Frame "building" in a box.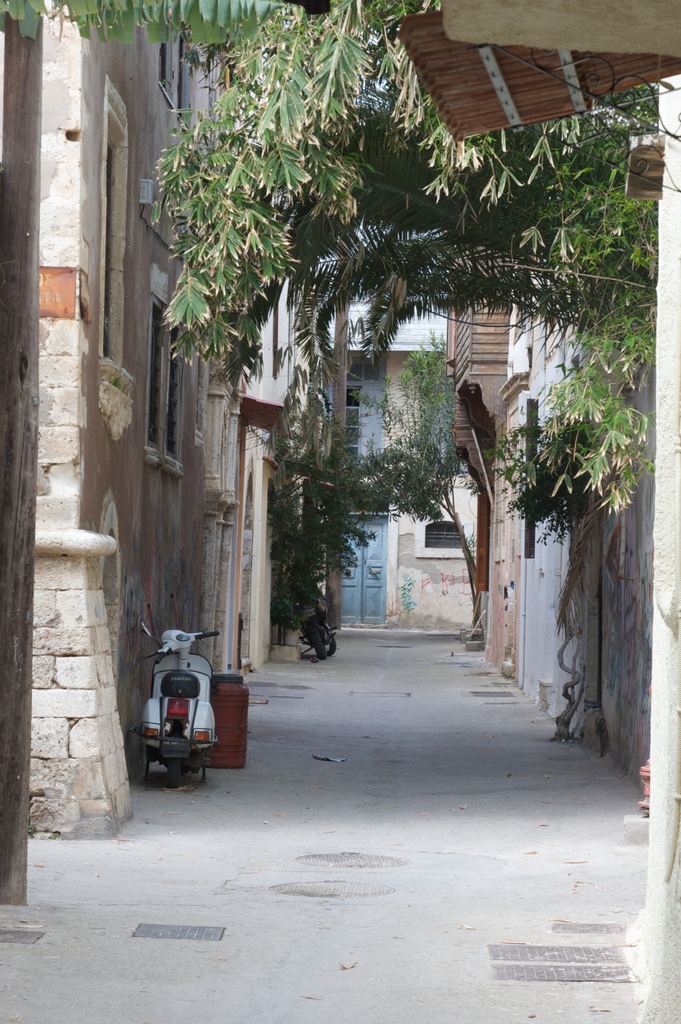
<region>345, 294, 513, 632</region>.
